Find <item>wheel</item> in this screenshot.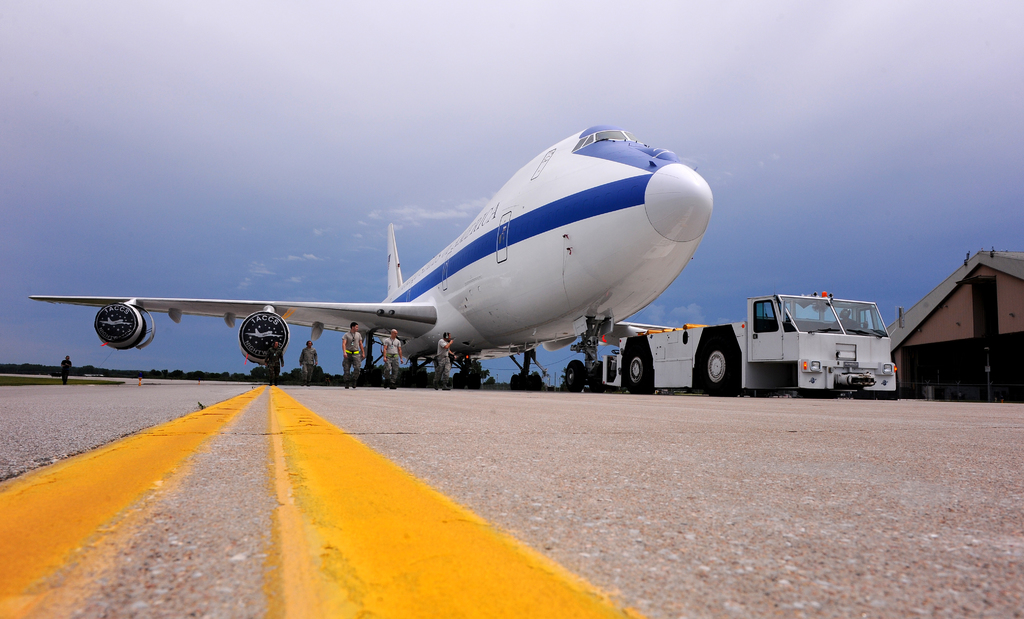
The bounding box for <item>wheel</item> is crop(355, 370, 365, 388).
